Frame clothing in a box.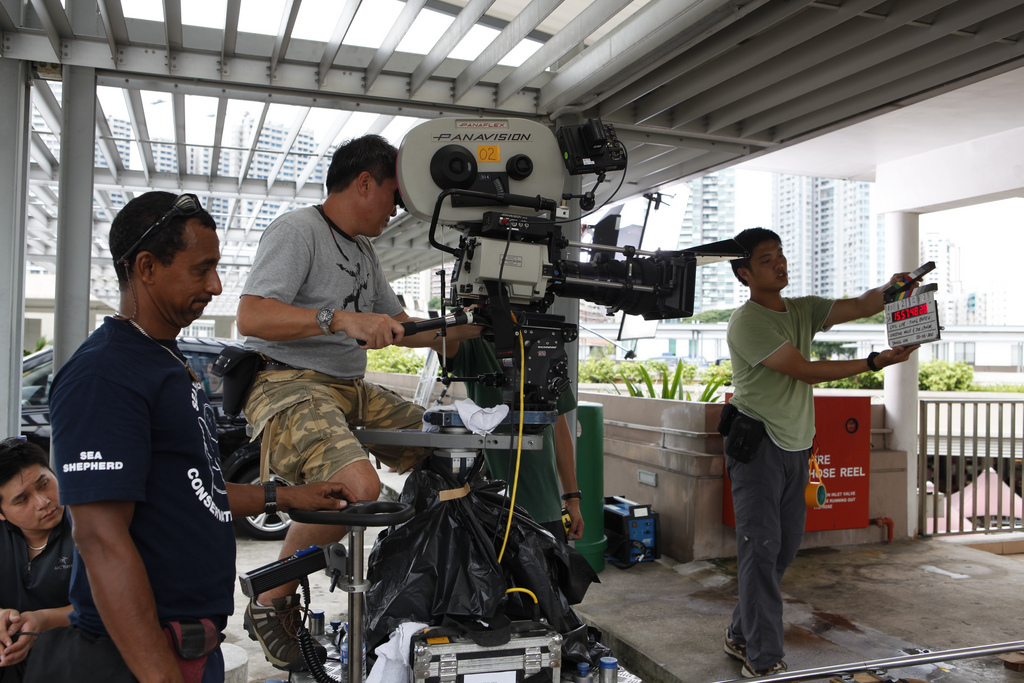
(left=239, top=198, right=441, bottom=496).
